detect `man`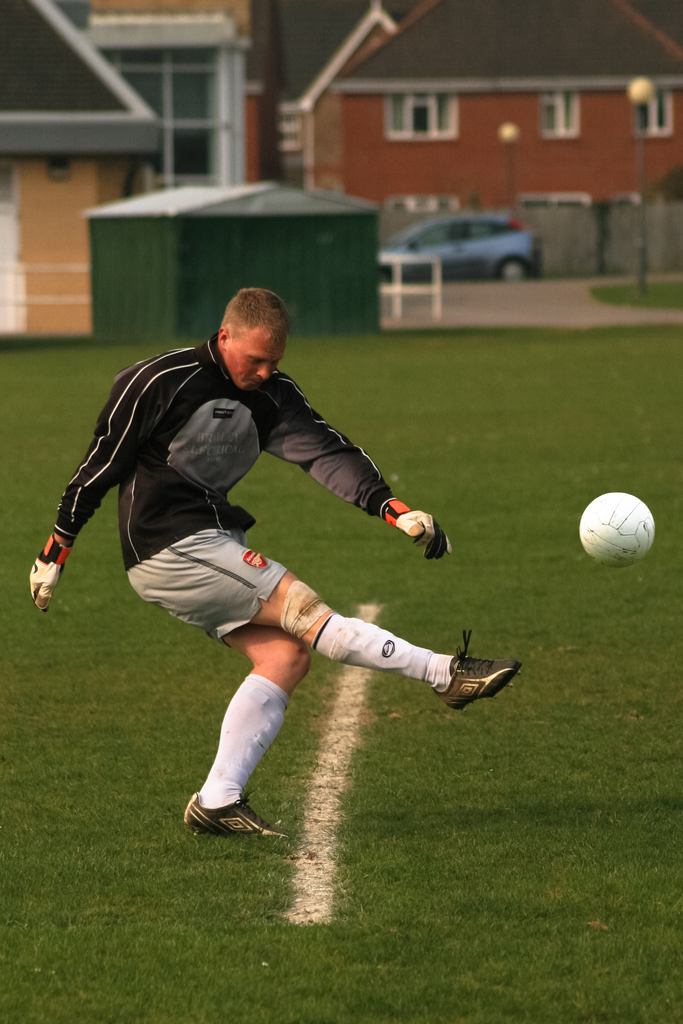
<region>41, 262, 473, 860</region>
